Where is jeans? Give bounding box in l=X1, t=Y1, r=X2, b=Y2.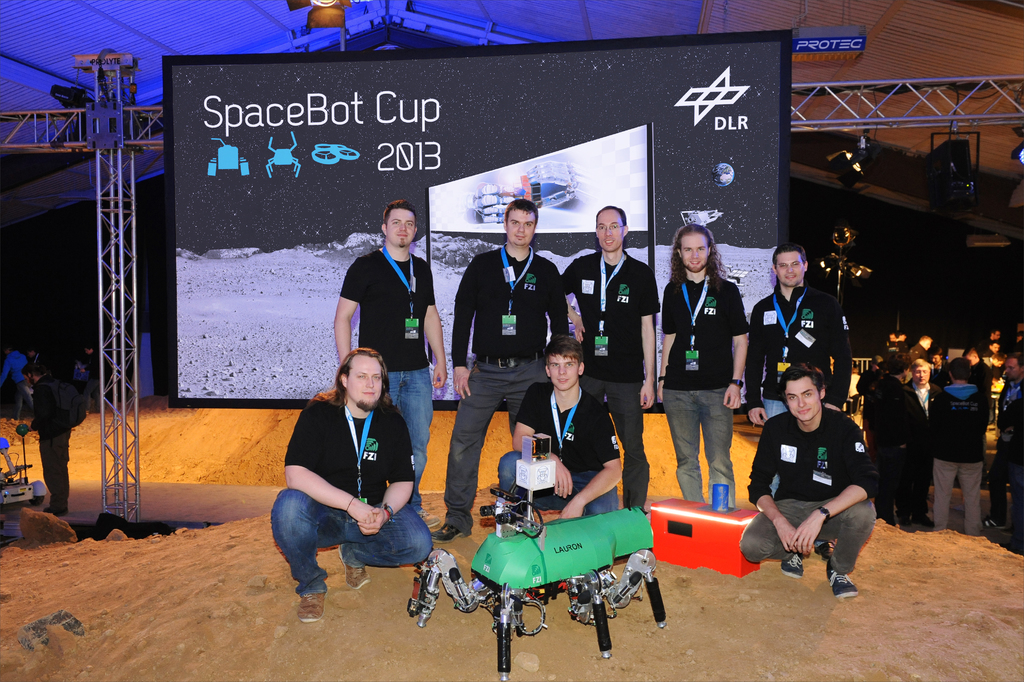
l=657, t=385, r=749, b=509.
